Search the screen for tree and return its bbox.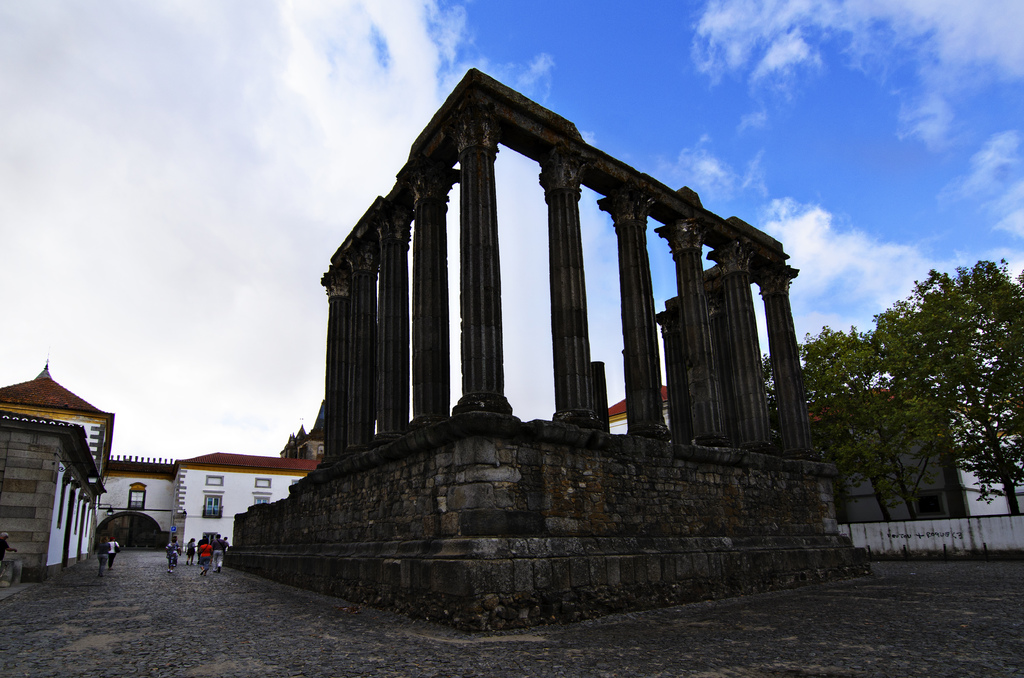
Found: <bbox>761, 200, 1009, 556</bbox>.
